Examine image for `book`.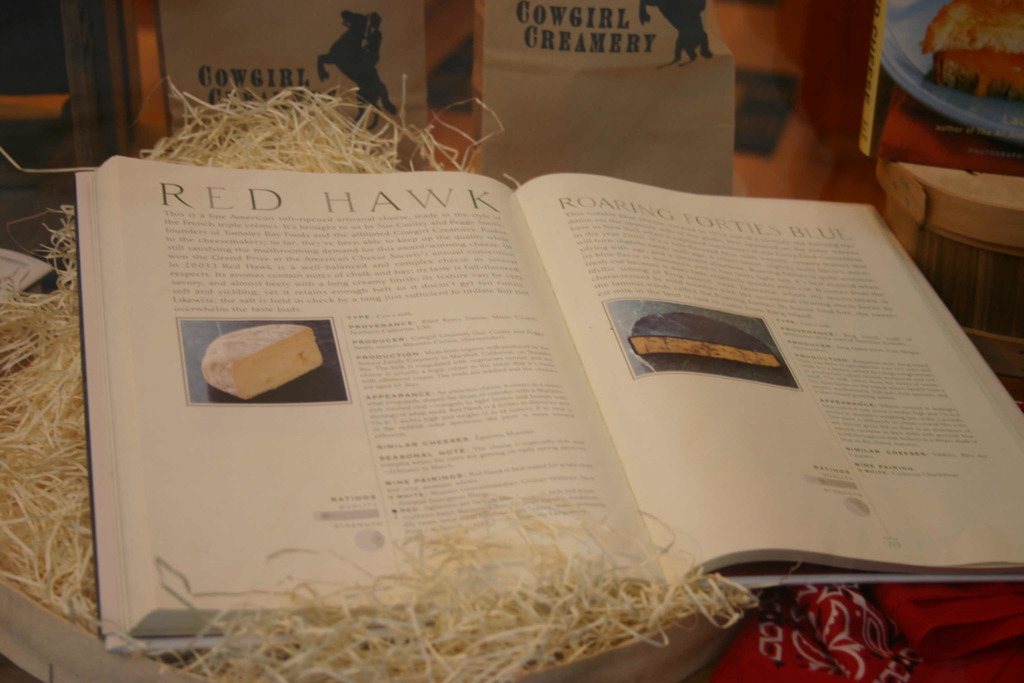
Examination result: (x1=474, y1=0, x2=739, y2=202).
